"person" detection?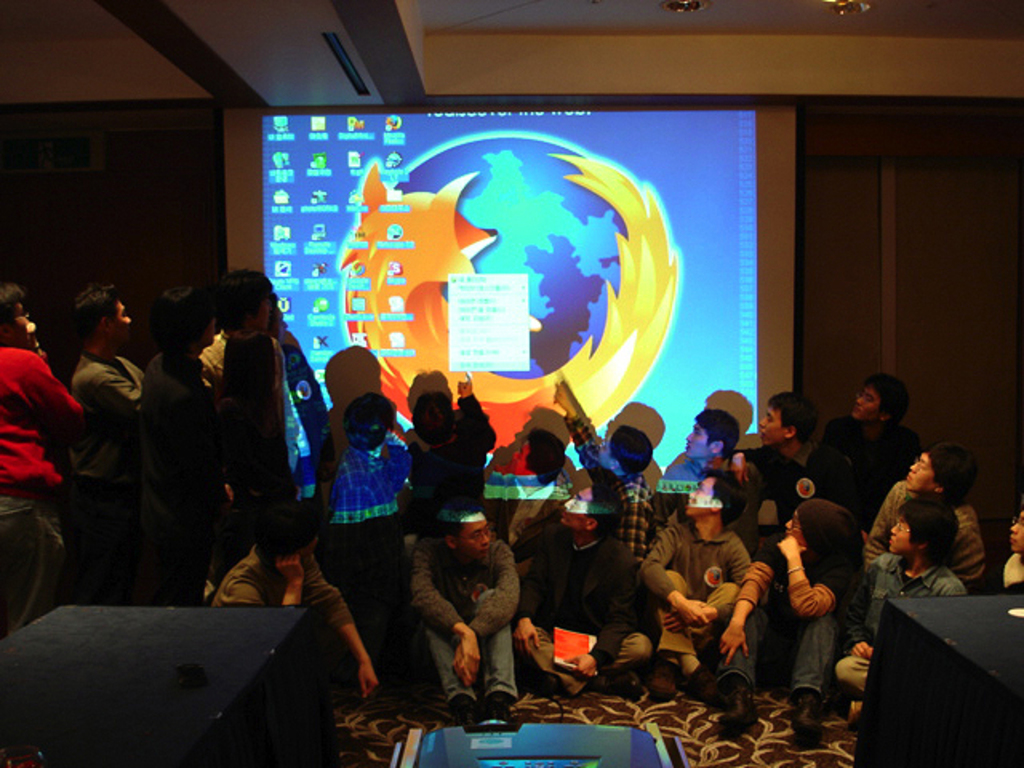
bbox=(651, 416, 744, 507)
